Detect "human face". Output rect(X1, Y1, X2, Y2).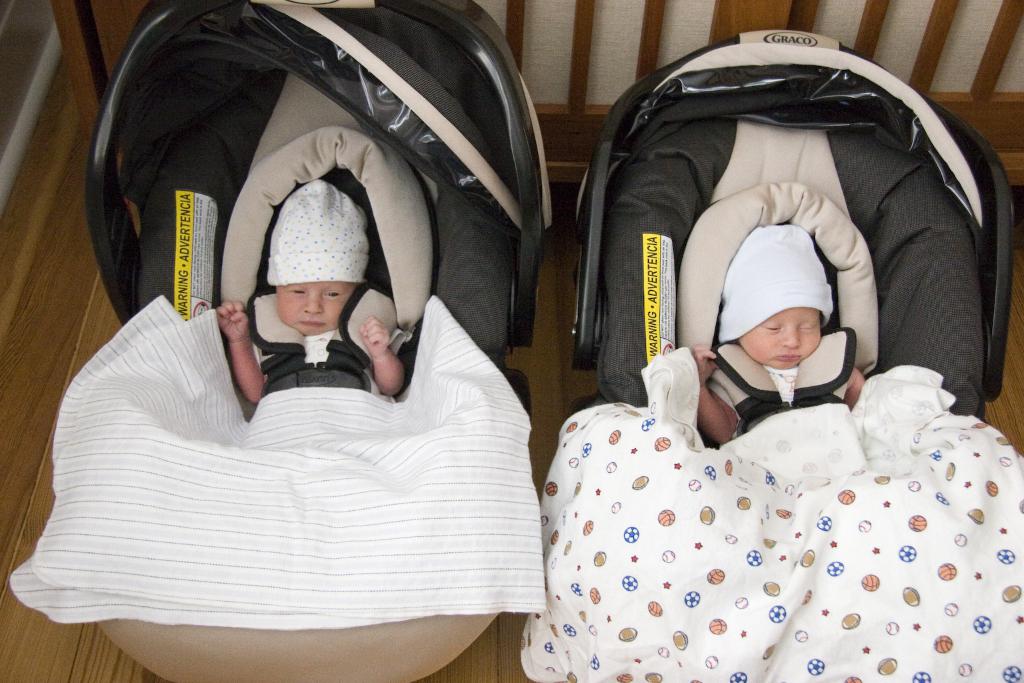
rect(275, 283, 357, 334).
